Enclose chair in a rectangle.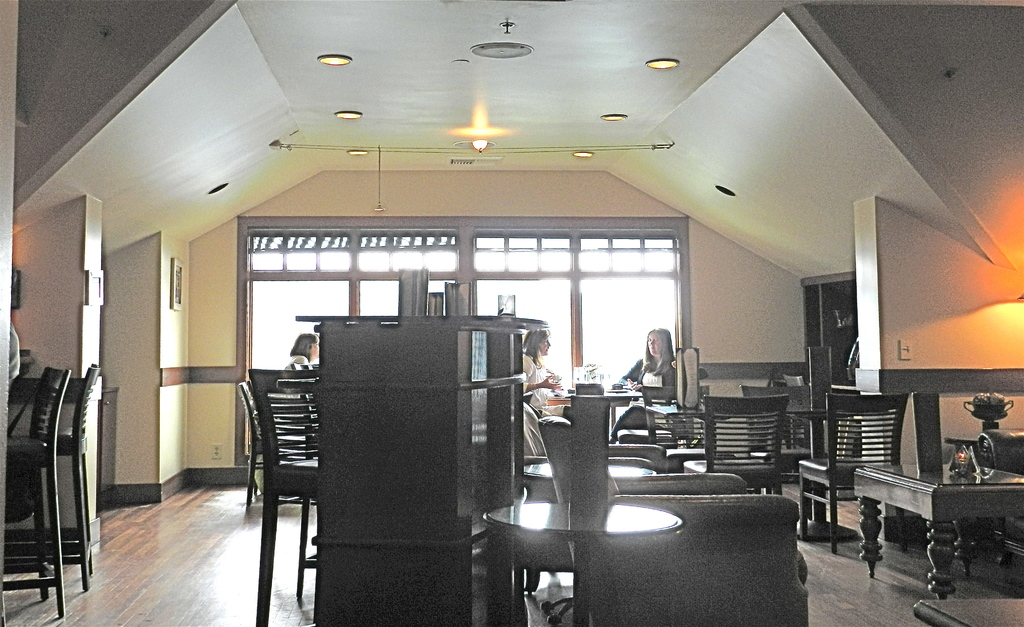
<region>232, 381, 309, 511</region>.
